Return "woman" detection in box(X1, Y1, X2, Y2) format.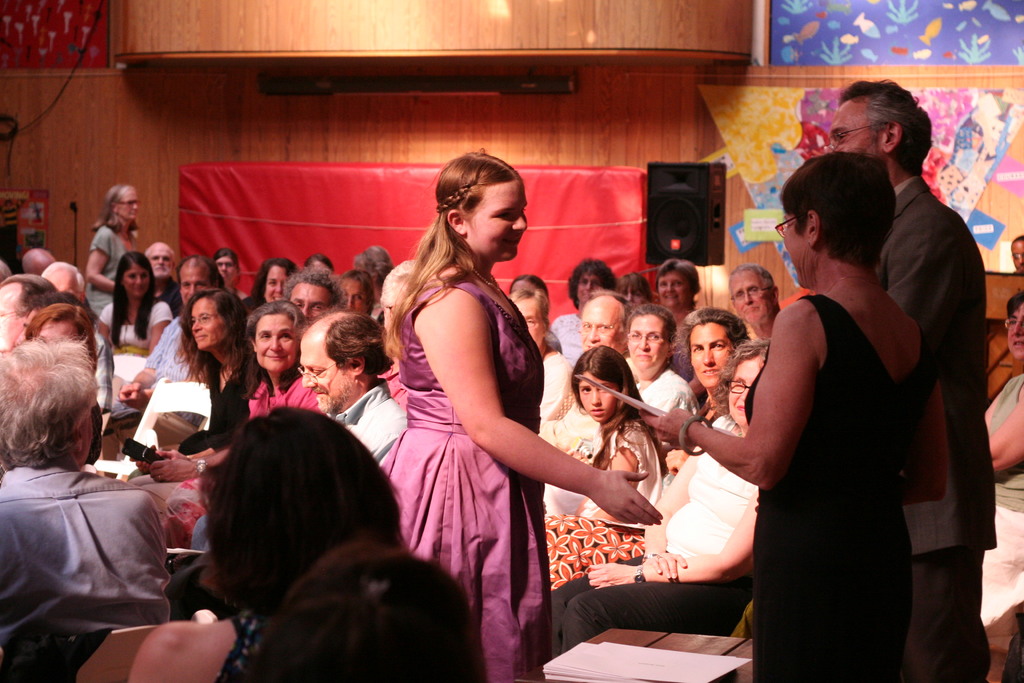
box(640, 149, 950, 682).
